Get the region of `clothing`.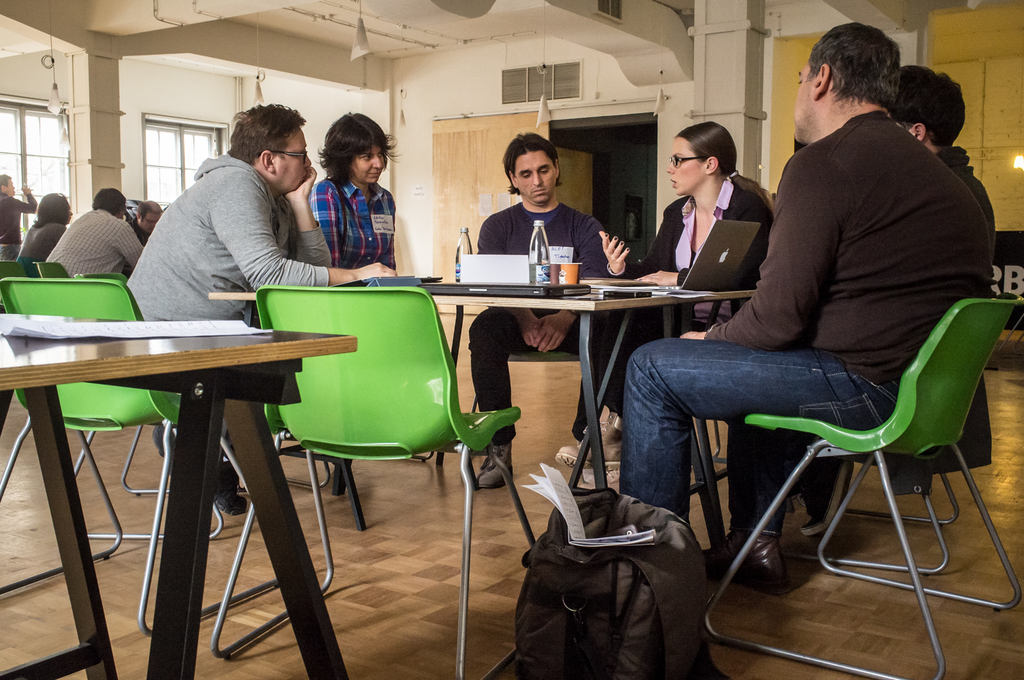
BBox(47, 207, 142, 278).
